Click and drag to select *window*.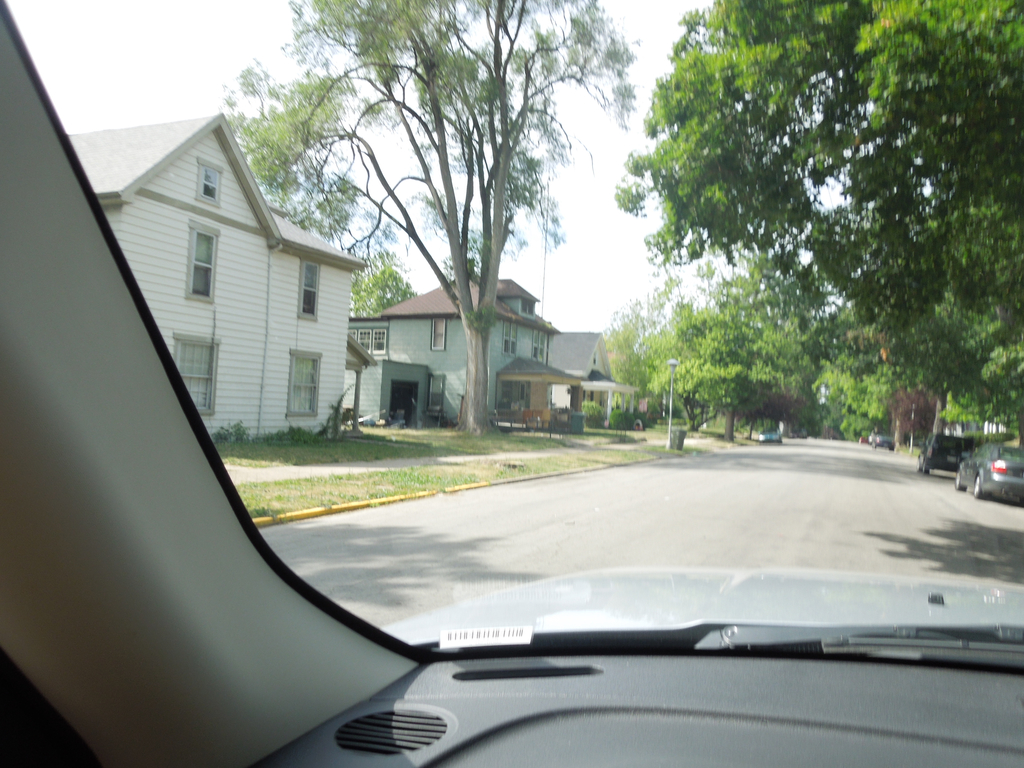
Selection: bbox=(429, 317, 448, 351).
